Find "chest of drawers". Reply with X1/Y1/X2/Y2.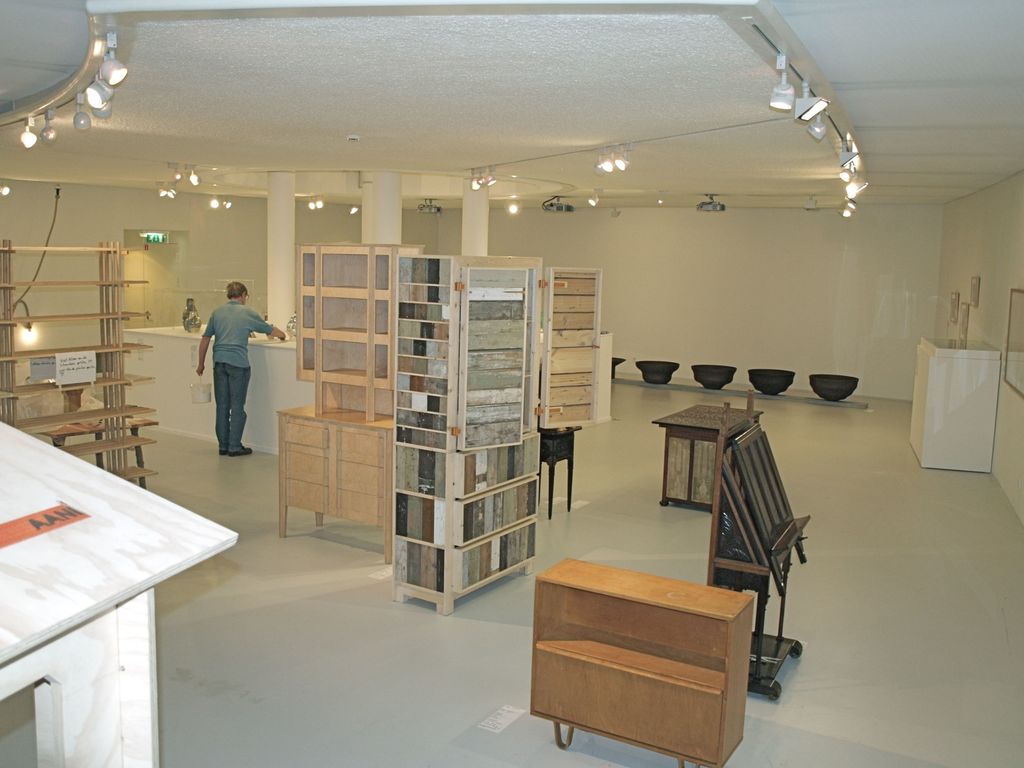
648/405/763/505.
